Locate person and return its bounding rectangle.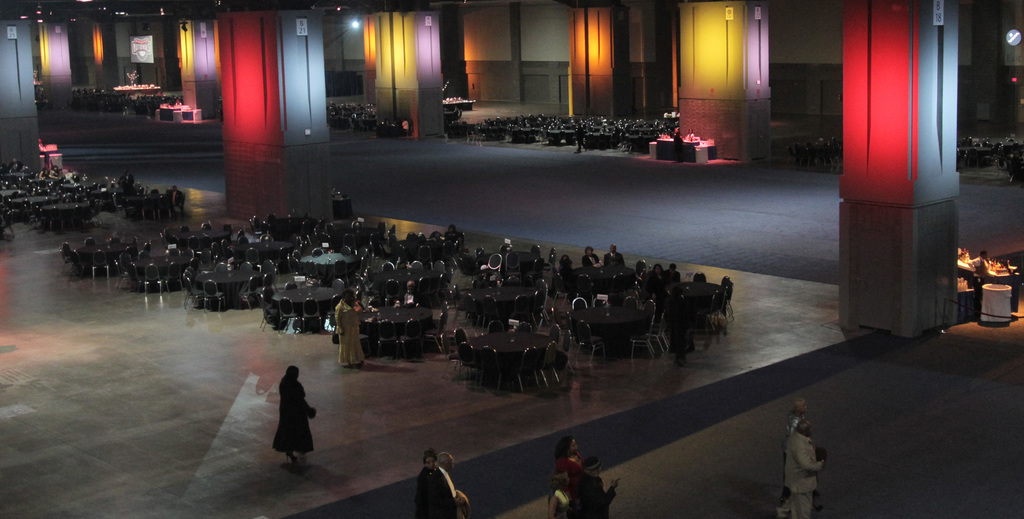
{"x1": 428, "y1": 454, "x2": 467, "y2": 518}.
